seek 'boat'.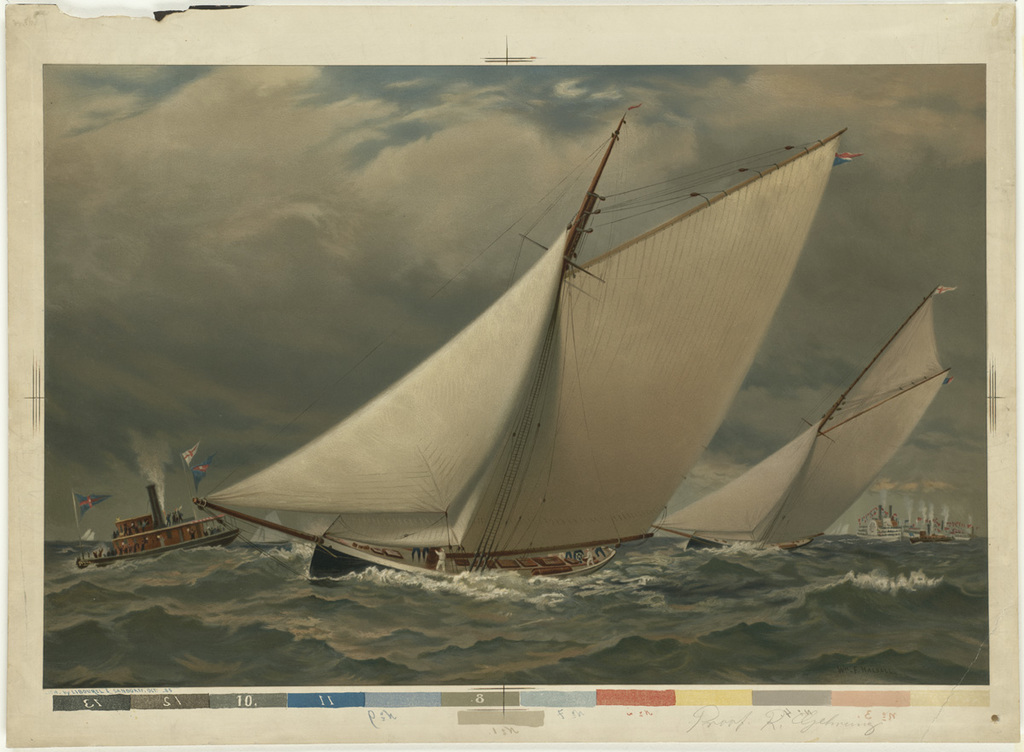
x1=194, y1=105, x2=859, y2=584.
